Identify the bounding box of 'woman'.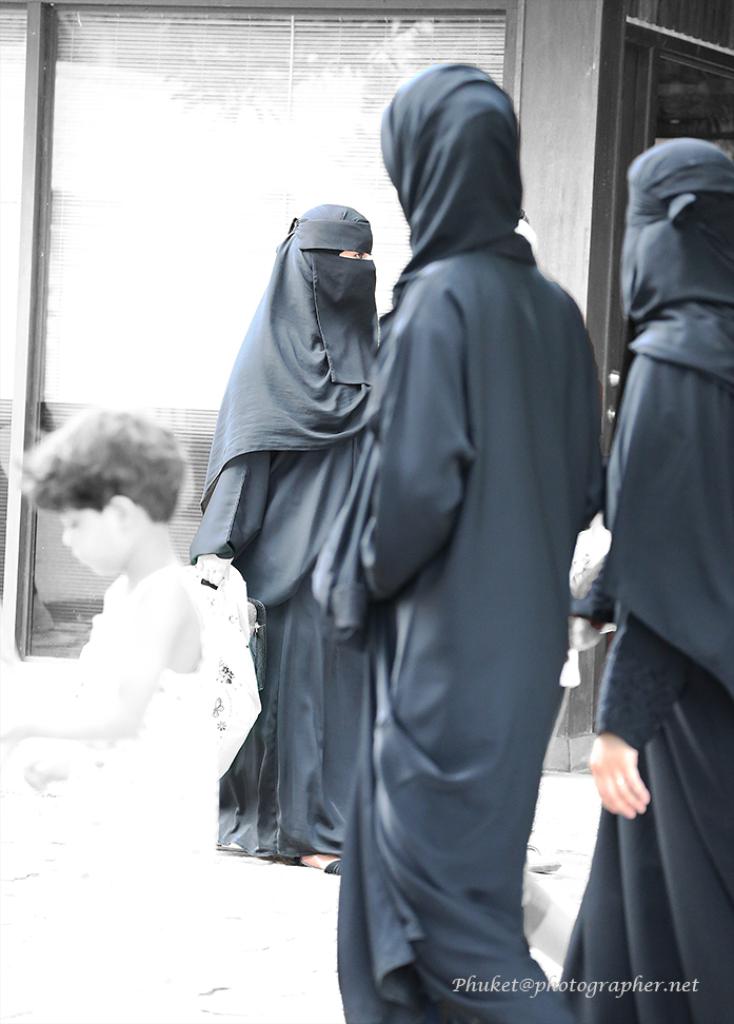
139/180/405/883.
